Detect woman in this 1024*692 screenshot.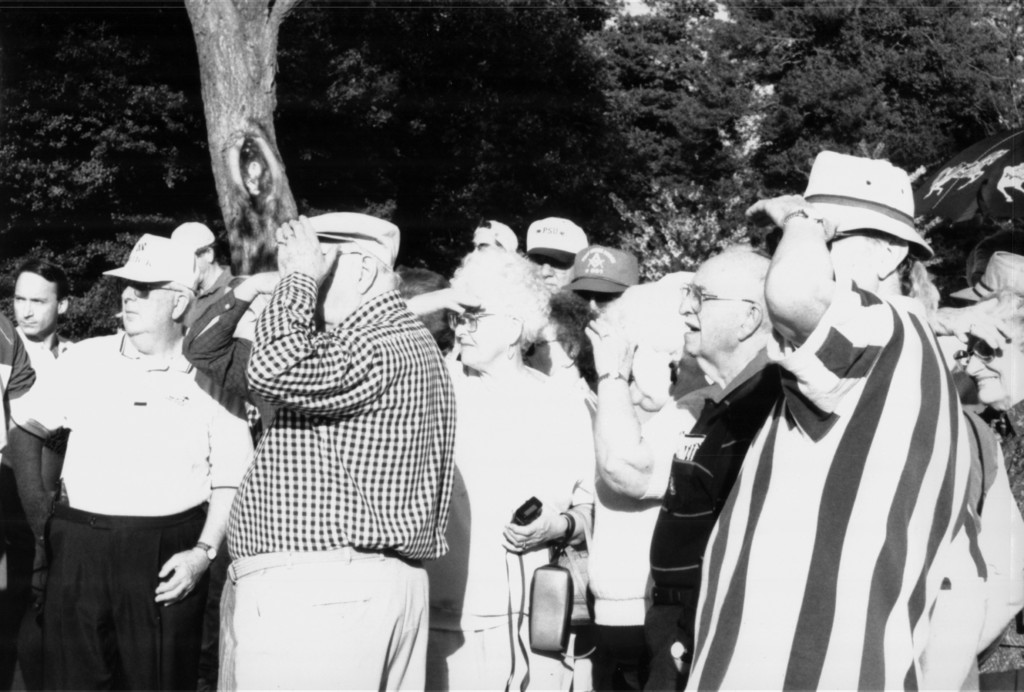
Detection: 573/253/722/691.
